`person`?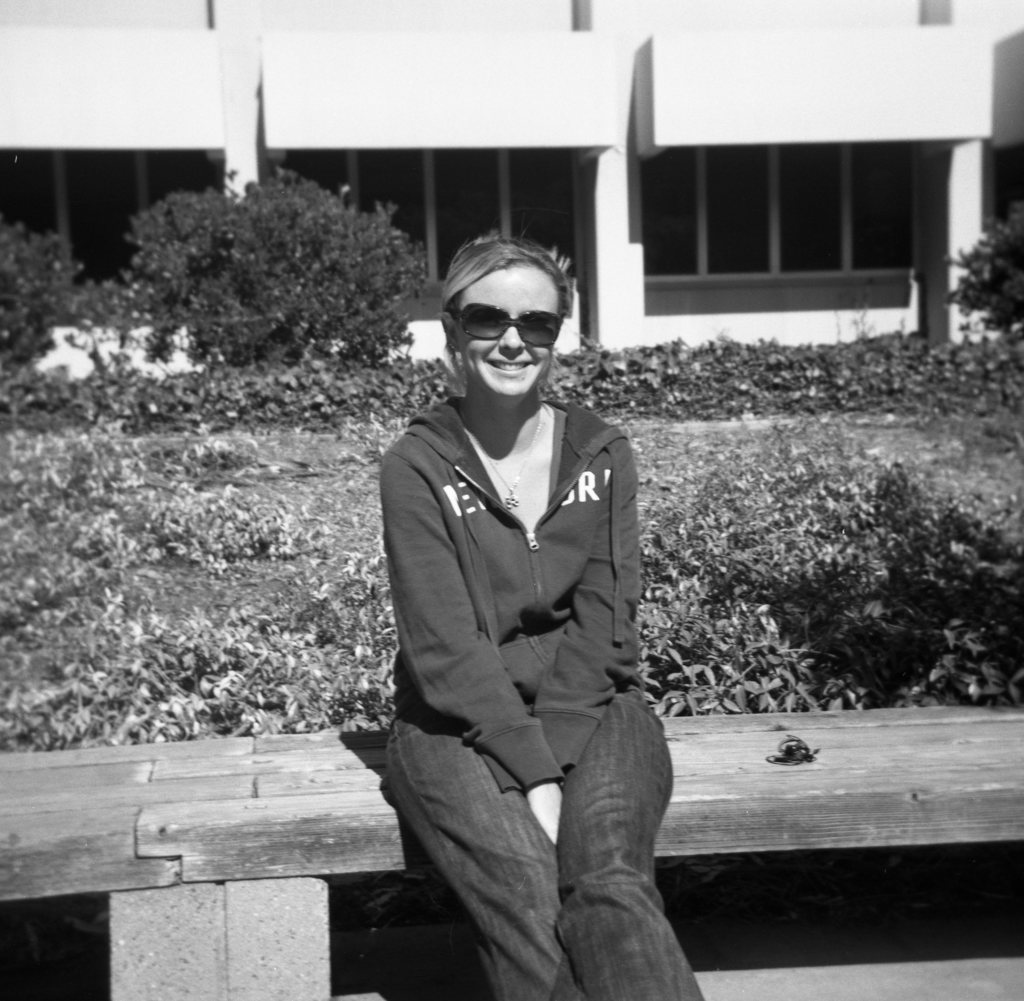
{"left": 368, "top": 206, "right": 682, "bottom": 1000}
